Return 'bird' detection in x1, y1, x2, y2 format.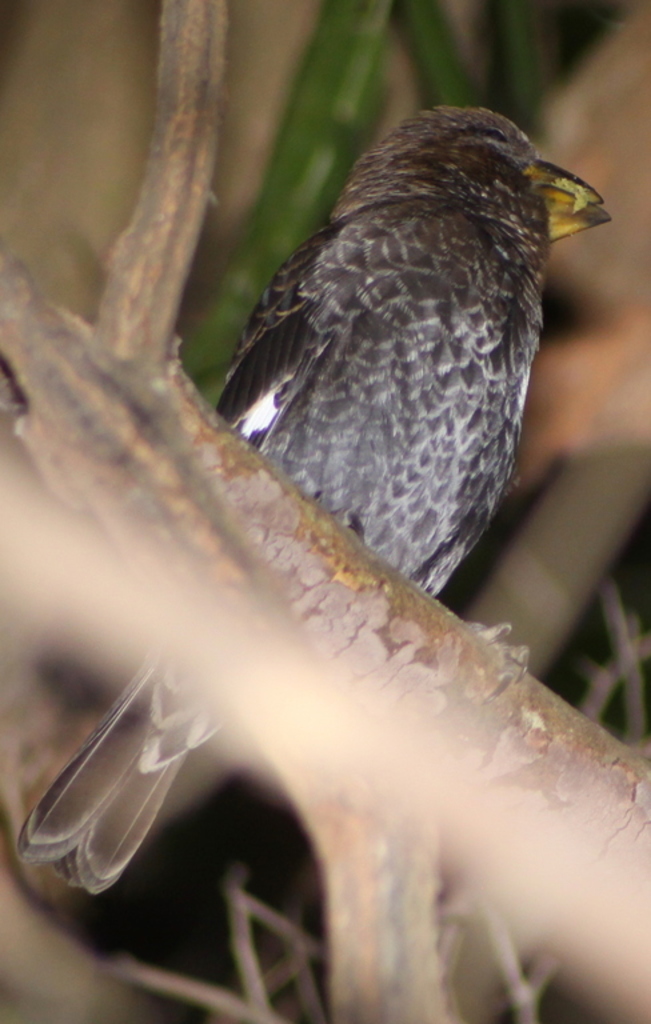
215, 100, 616, 563.
